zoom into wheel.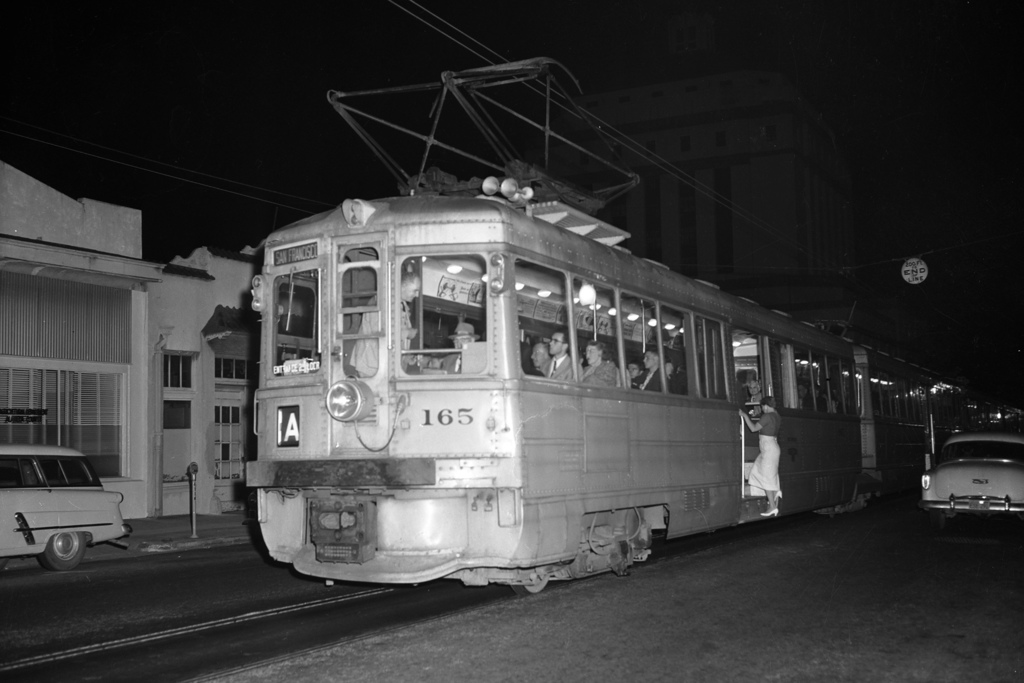
Zoom target: bbox(929, 513, 946, 529).
